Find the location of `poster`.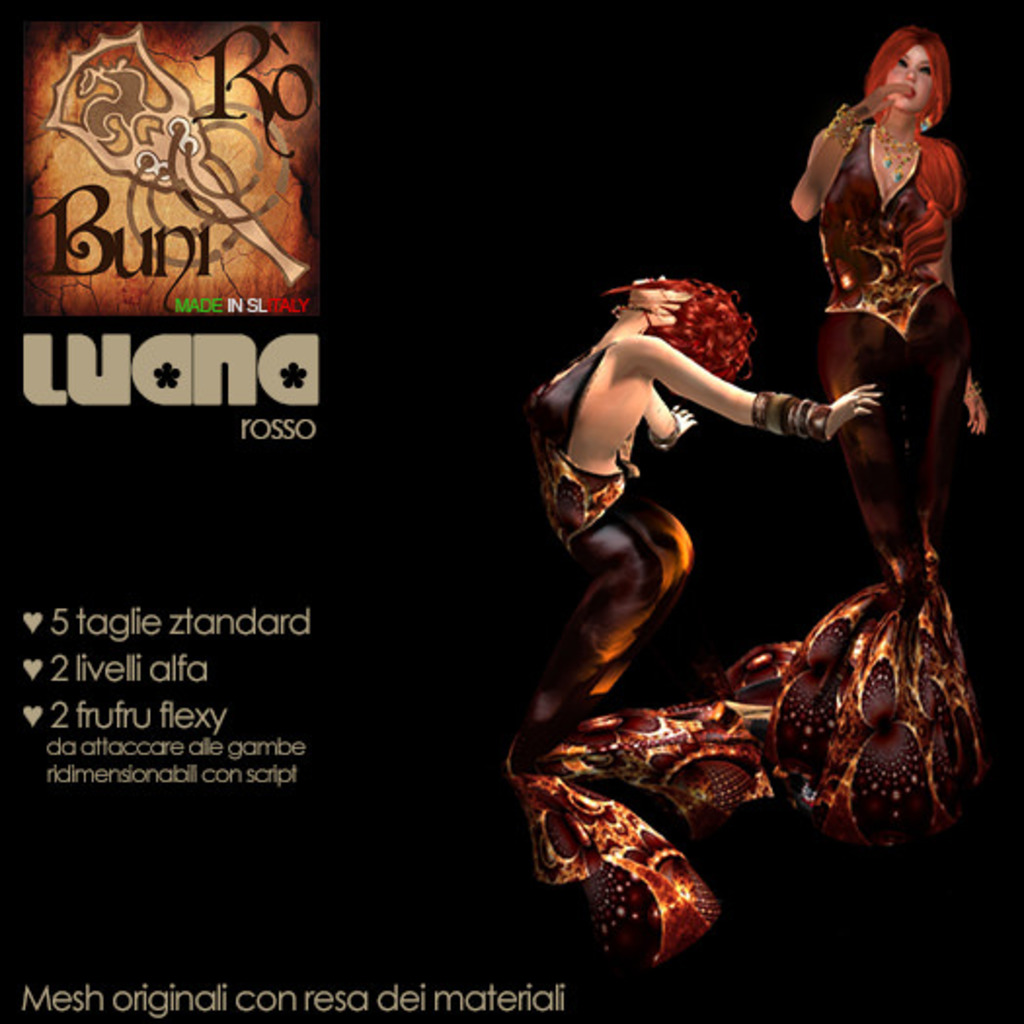
Location: {"left": 25, "top": 0, "right": 374, "bottom": 579}.
